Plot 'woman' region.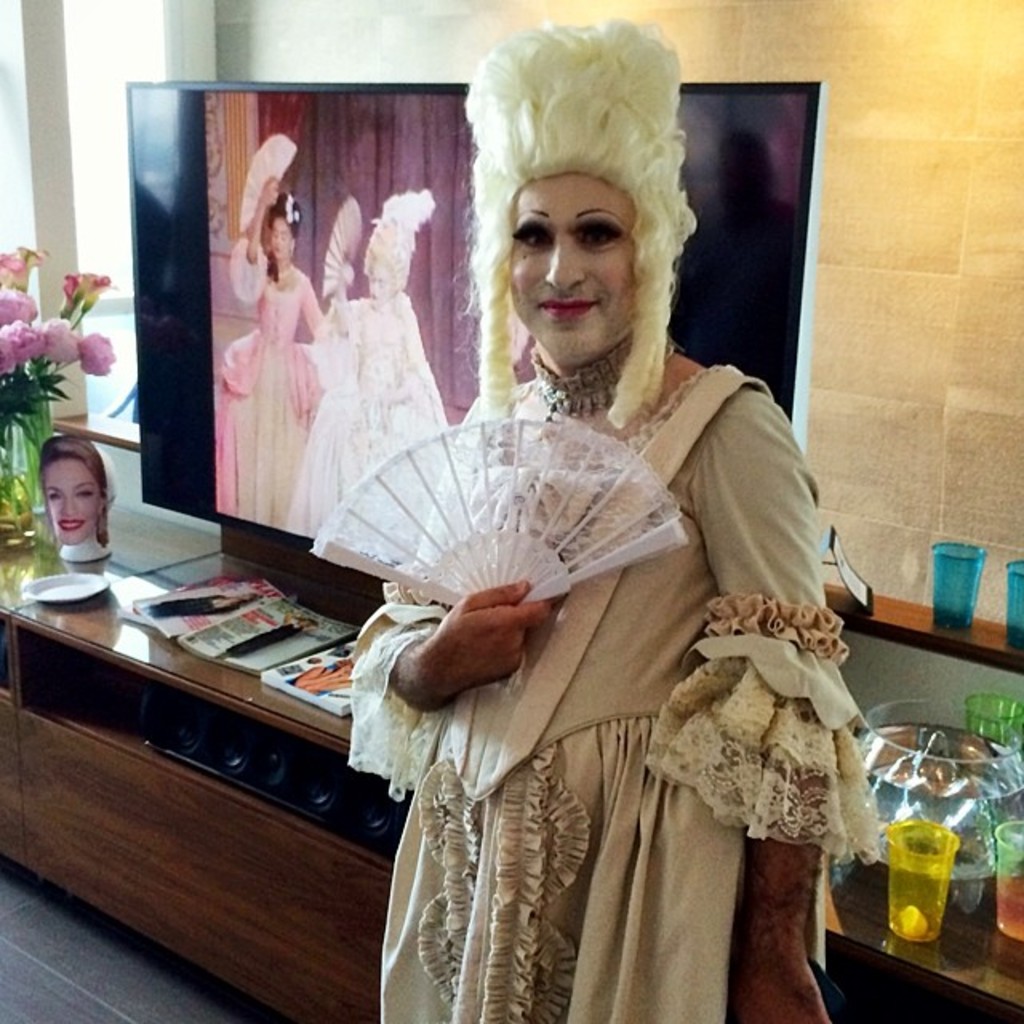
Plotted at <bbox>45, 440, 110, 546</bbox>.
